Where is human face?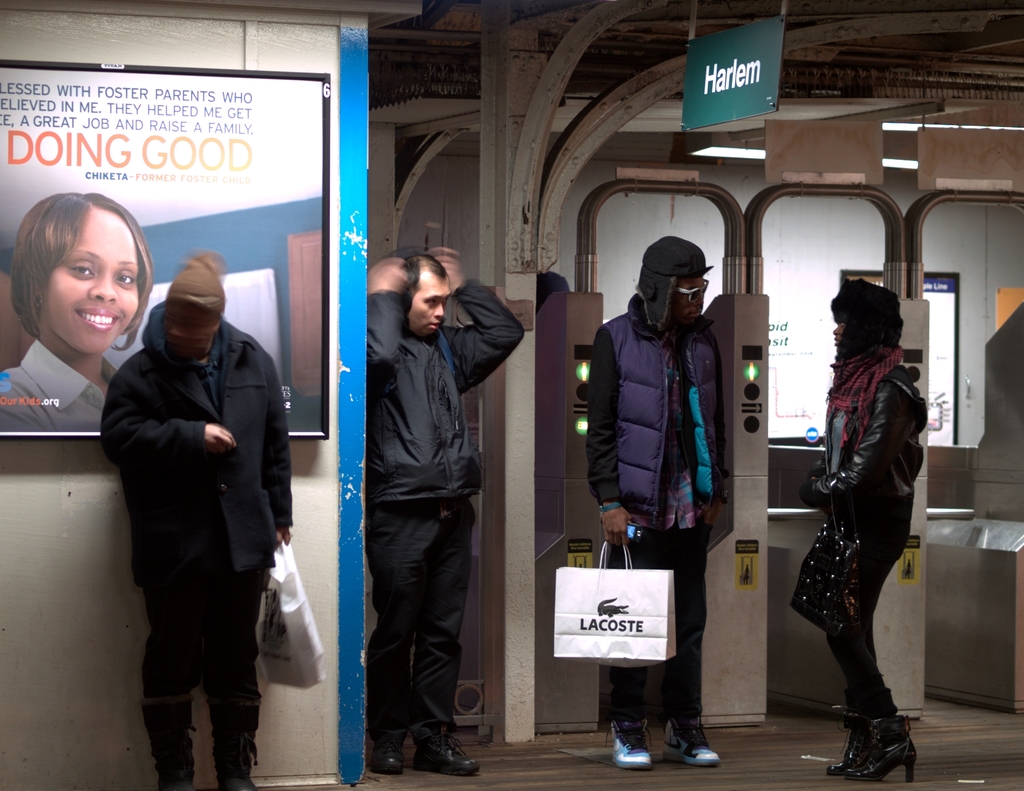
bbox=(412, 272, 449, 345).
